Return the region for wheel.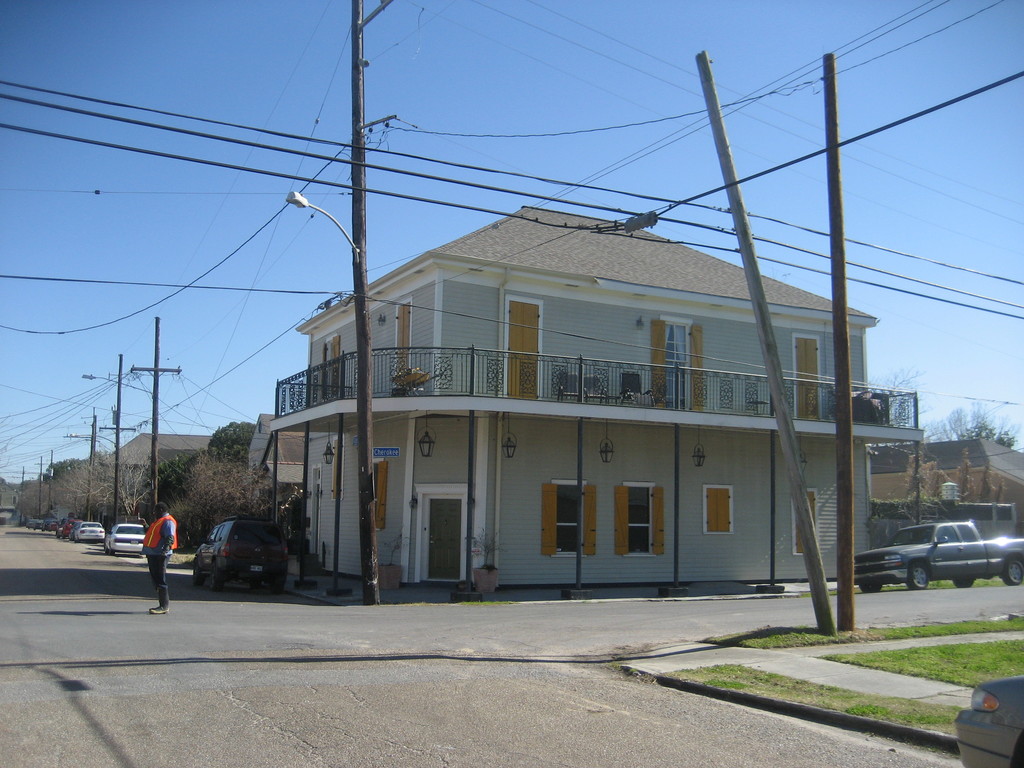
rect(207, 562, 222, 589).
